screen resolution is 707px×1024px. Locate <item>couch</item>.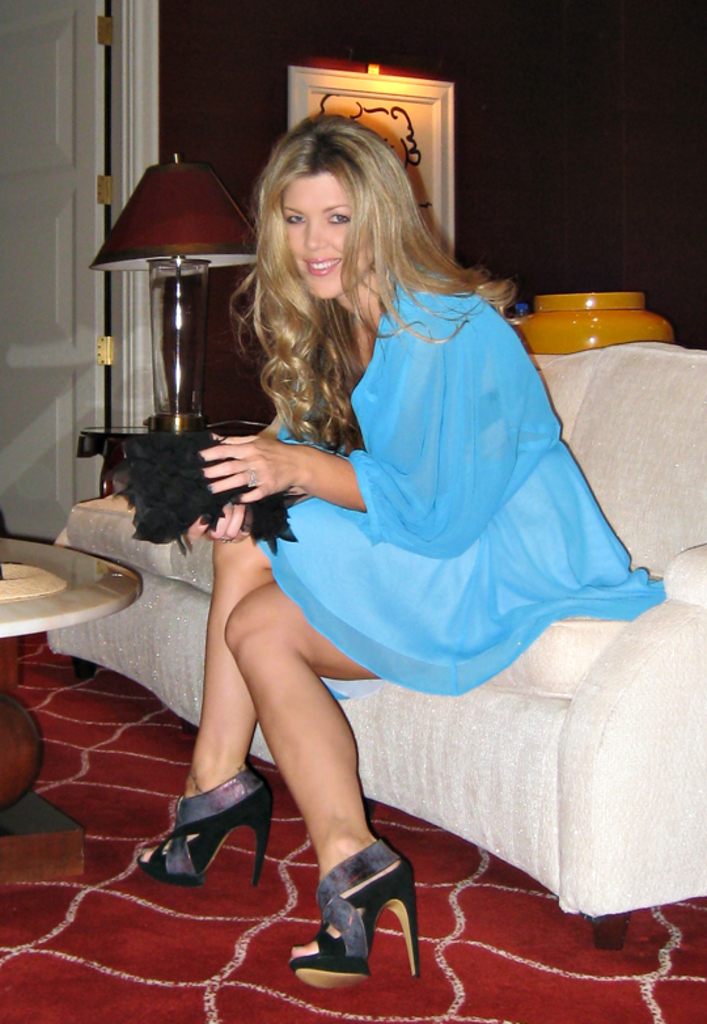
75 189 669 943.
